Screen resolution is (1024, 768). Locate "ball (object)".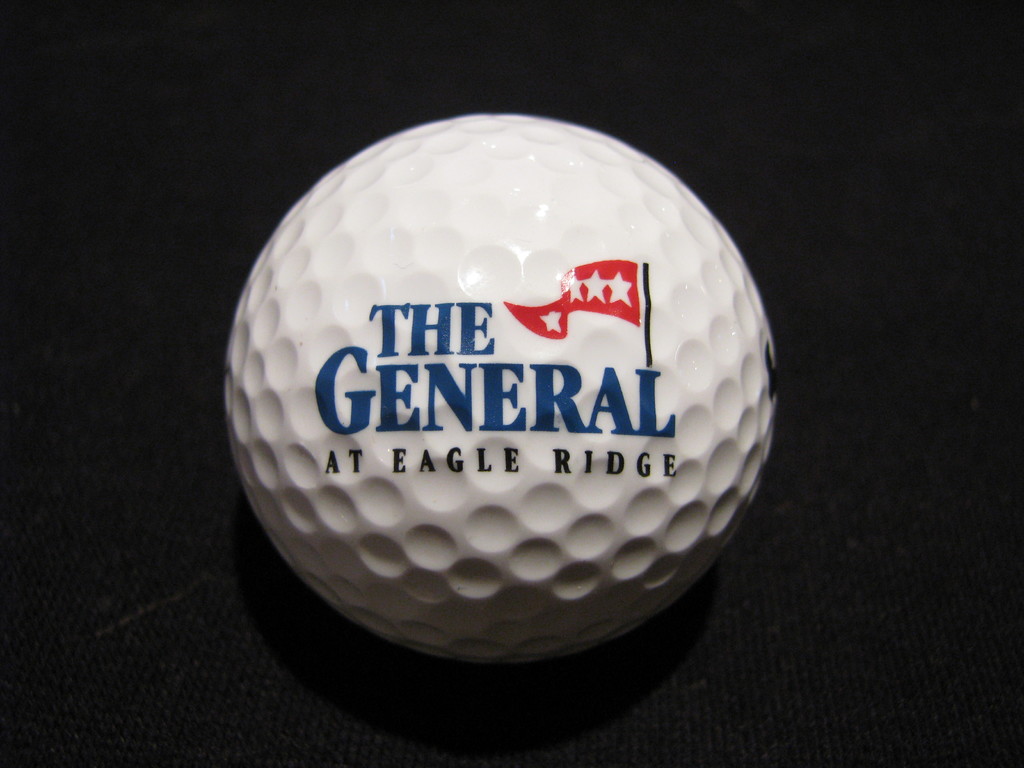
x1=223 y1=111 x2=779 y2=664.
